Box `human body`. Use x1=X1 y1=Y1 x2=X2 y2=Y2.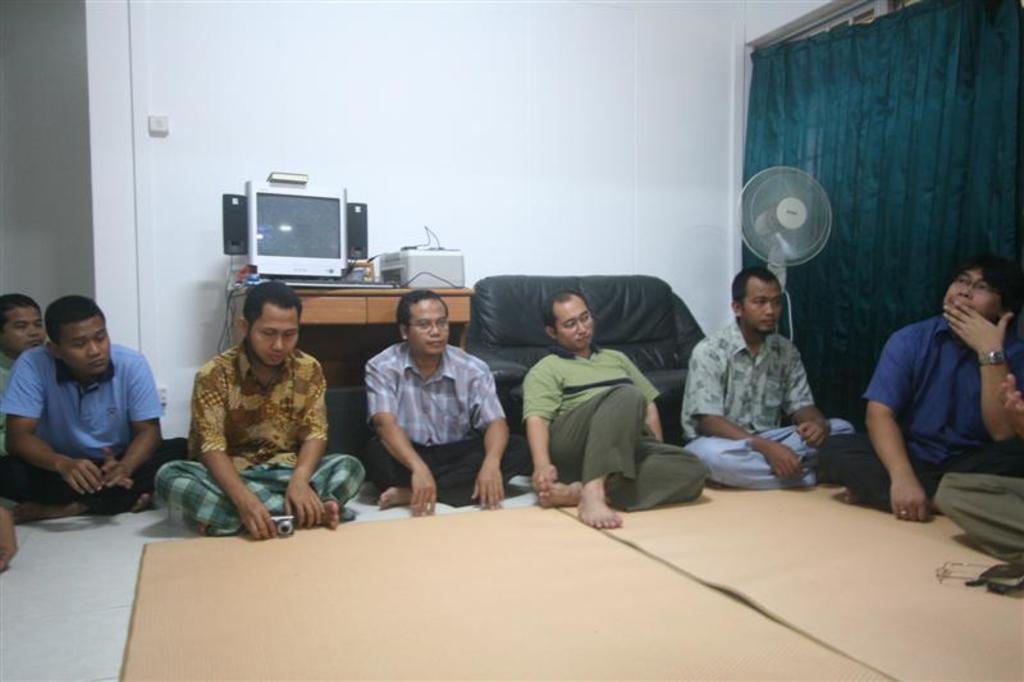
x1=524 y1=340 x2=710 y2=523.
